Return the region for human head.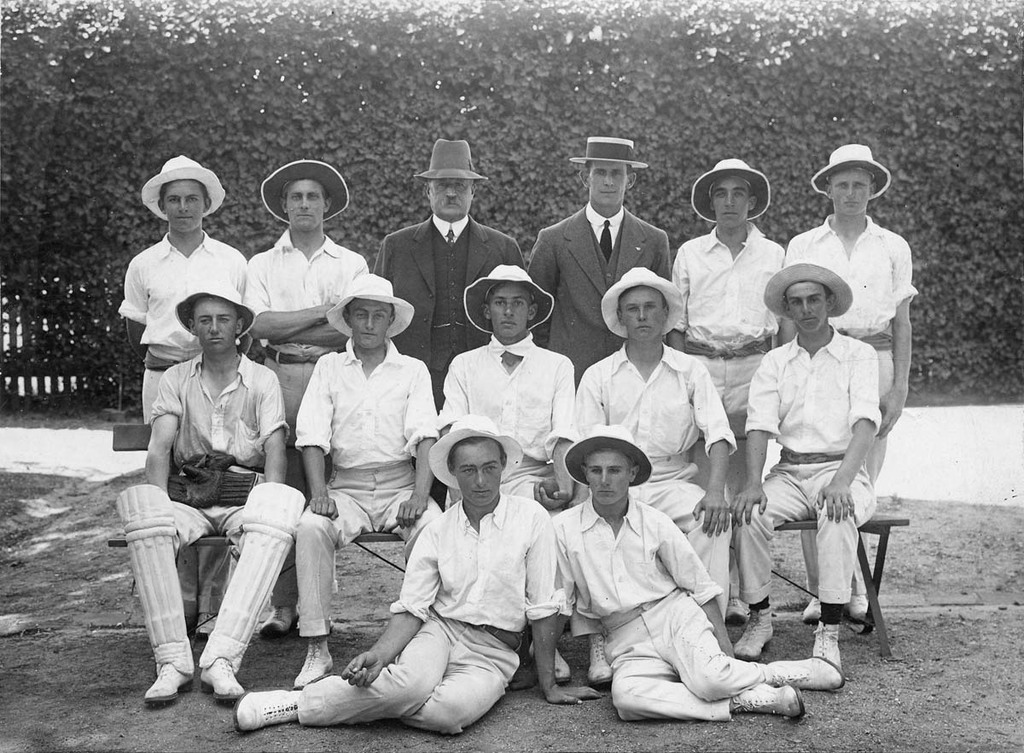
box=[443, 416, 514, 510].
